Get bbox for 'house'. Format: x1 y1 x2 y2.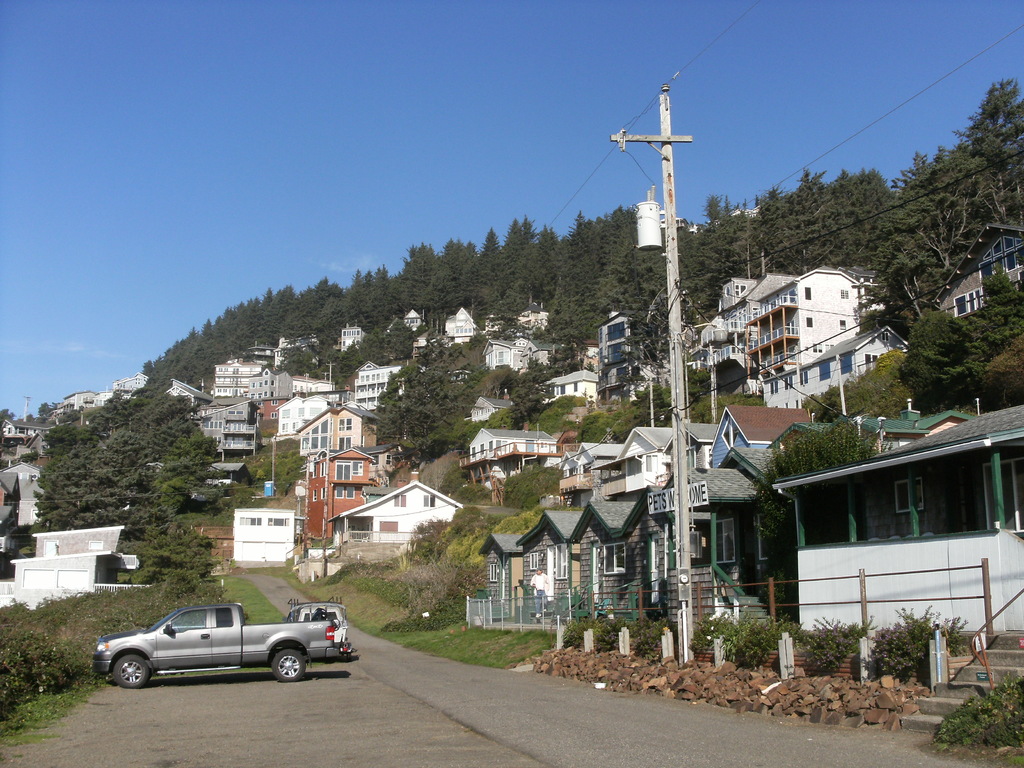
351 360 406 412.
